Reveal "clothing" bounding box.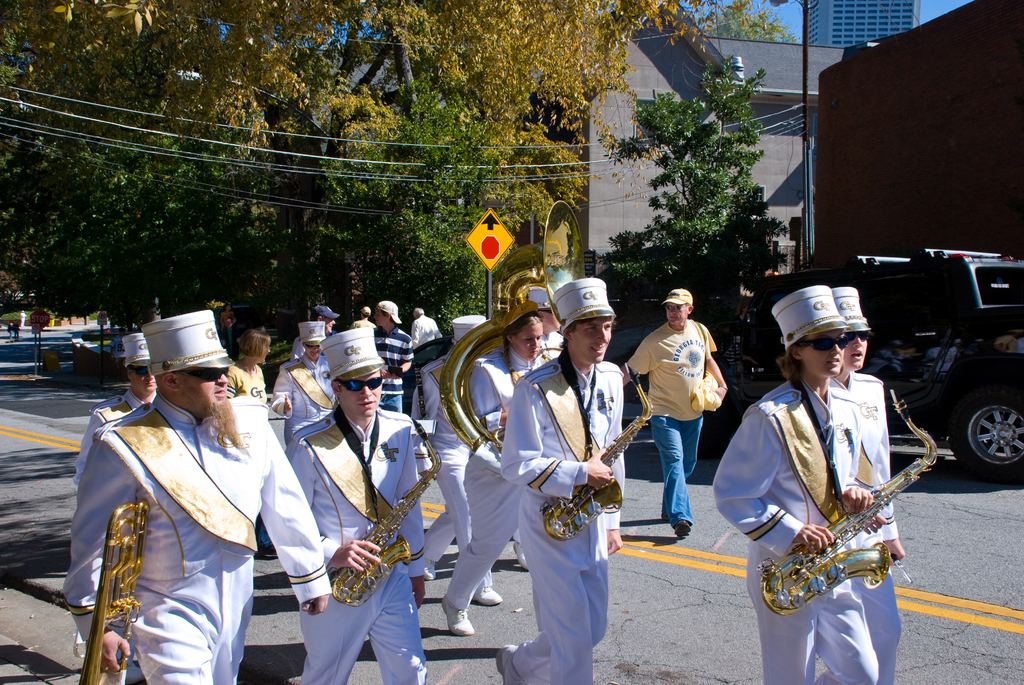
Revealed: 493 361 623 684.
